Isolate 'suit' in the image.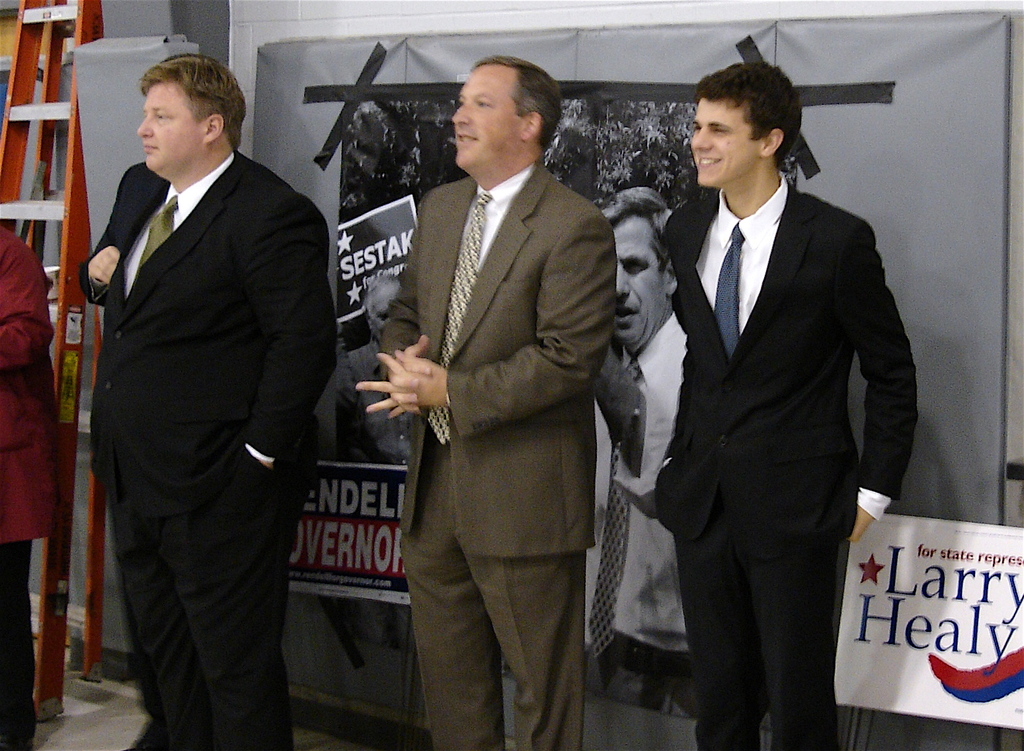
Isolated region: x1=84 y1=153 x2=344 y2=750.
